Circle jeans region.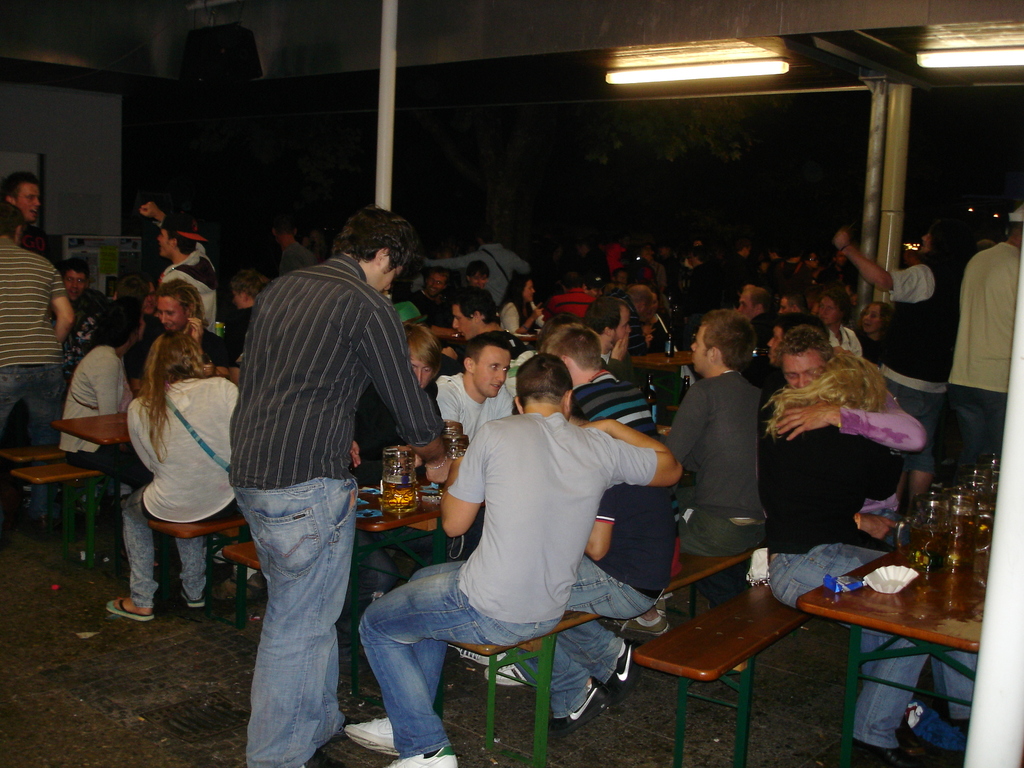
Region: select_region(356, 561, 550, 753).
